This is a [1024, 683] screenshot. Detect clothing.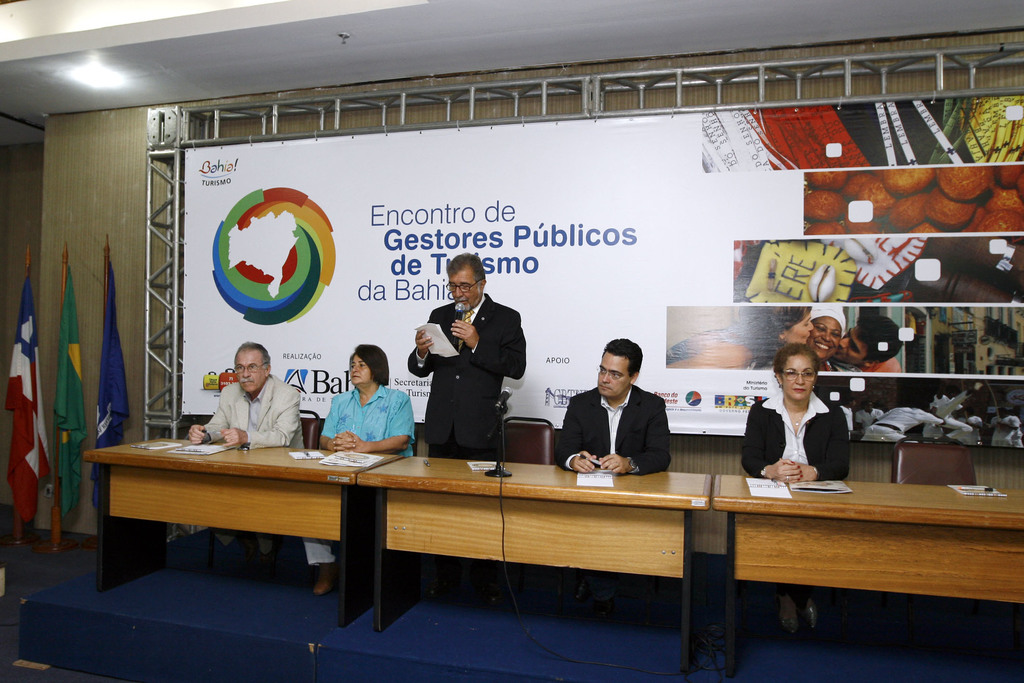
left=552, top=382, right=667, bottom=478.
